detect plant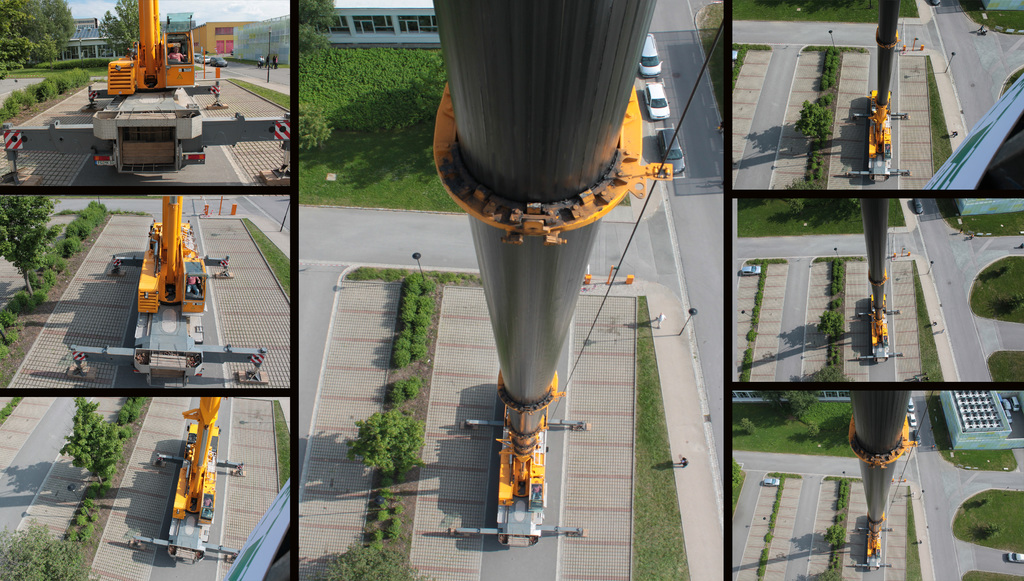
<region>961, 0, 1023, 35</region>
